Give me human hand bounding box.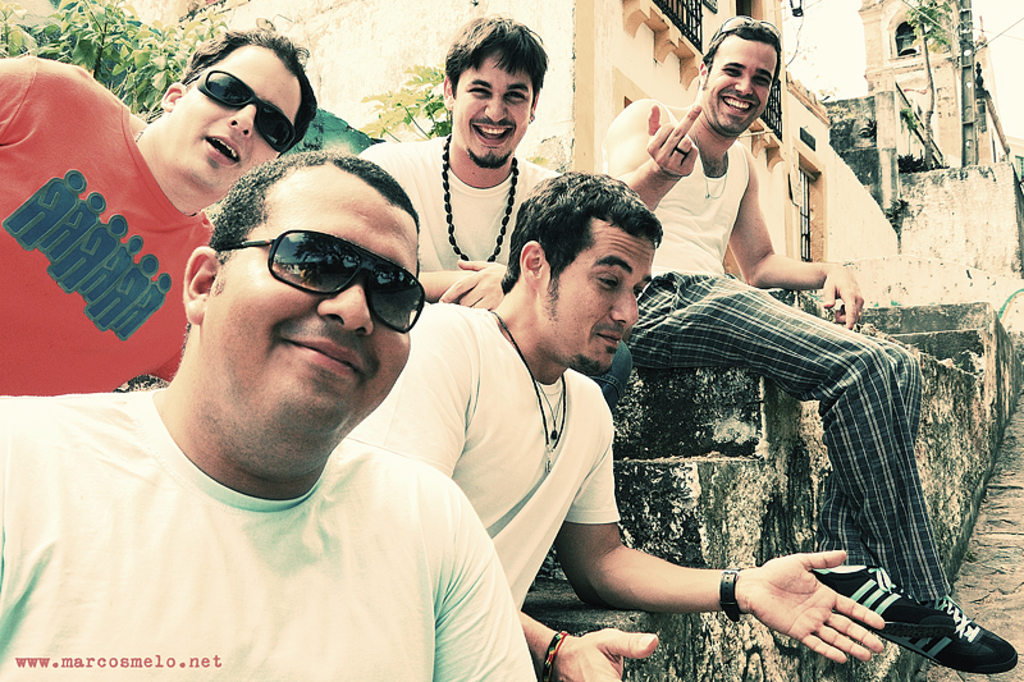
<box>745,557,883,653</box>.
